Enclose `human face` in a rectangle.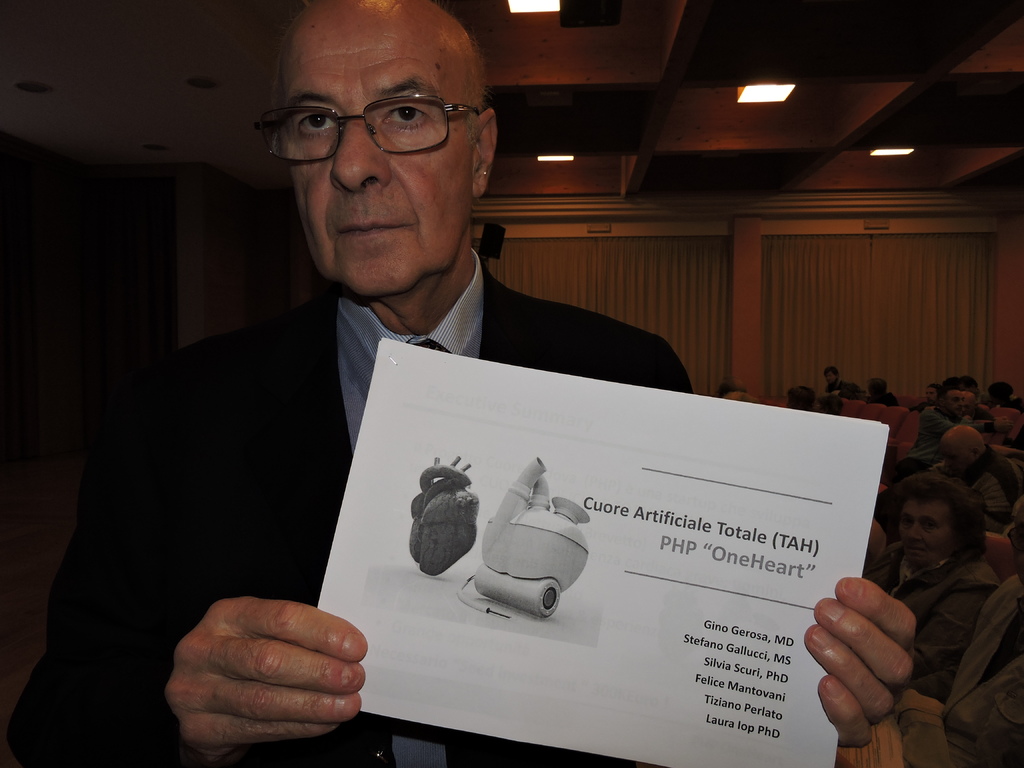
Rect(888, 507, 952, 563).
